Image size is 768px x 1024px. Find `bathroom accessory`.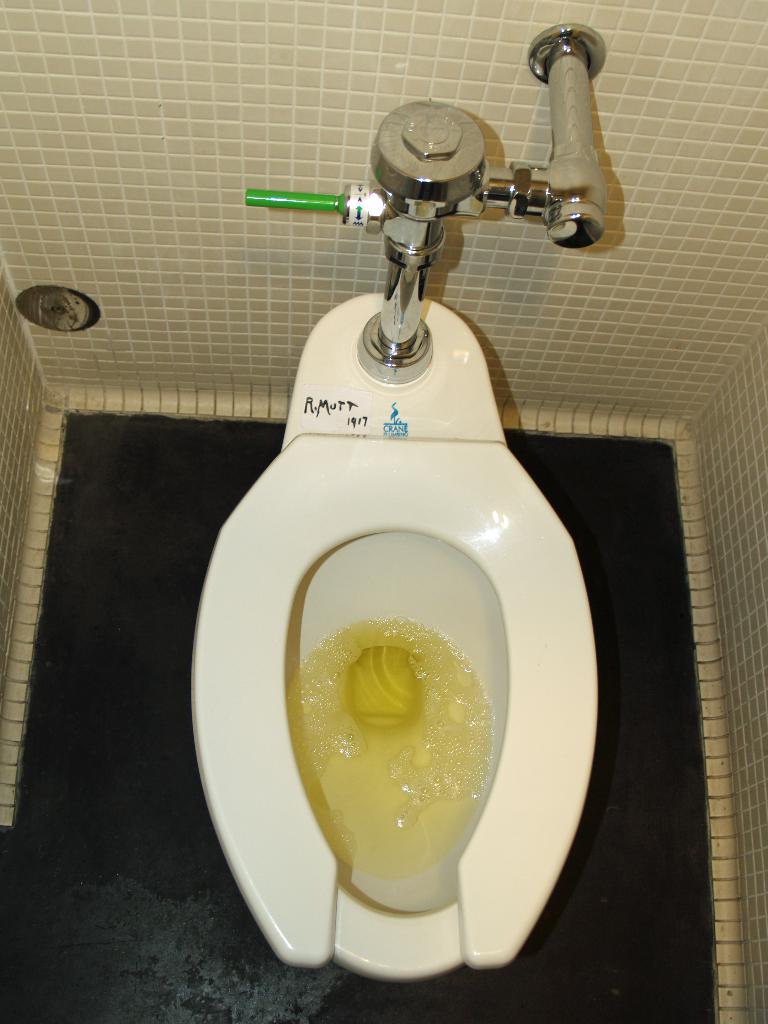
bbox=[244, 22, 609, 384].
